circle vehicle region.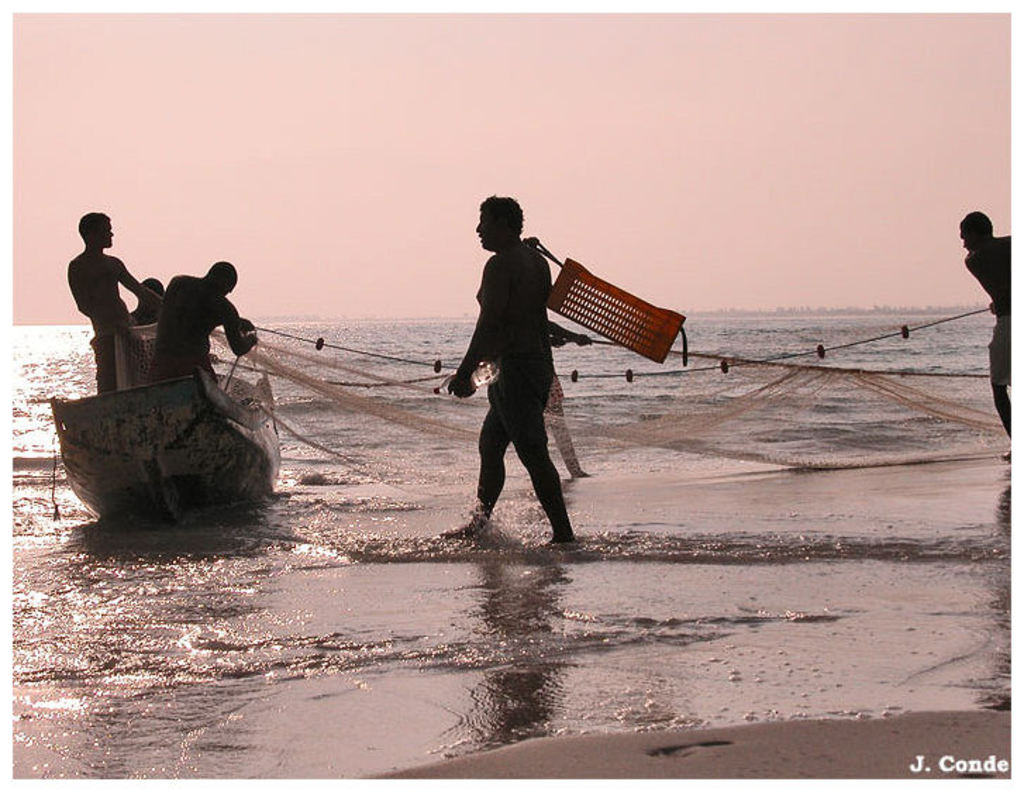
Region: (45, 369, 285, 531).
